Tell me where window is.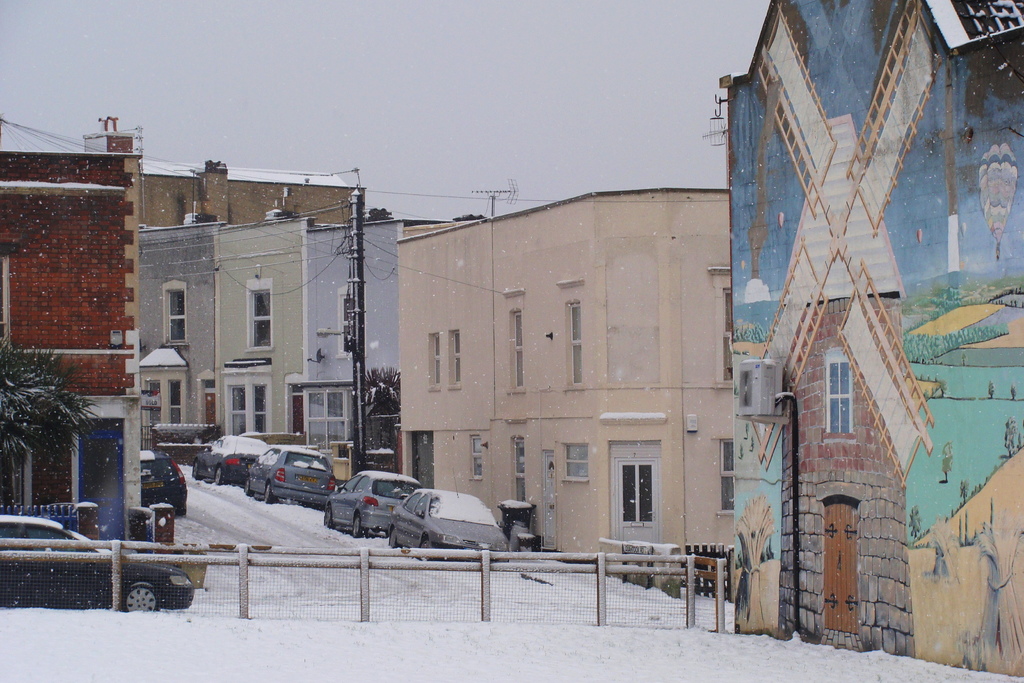
window is at box(223, 369, 271, 435).
